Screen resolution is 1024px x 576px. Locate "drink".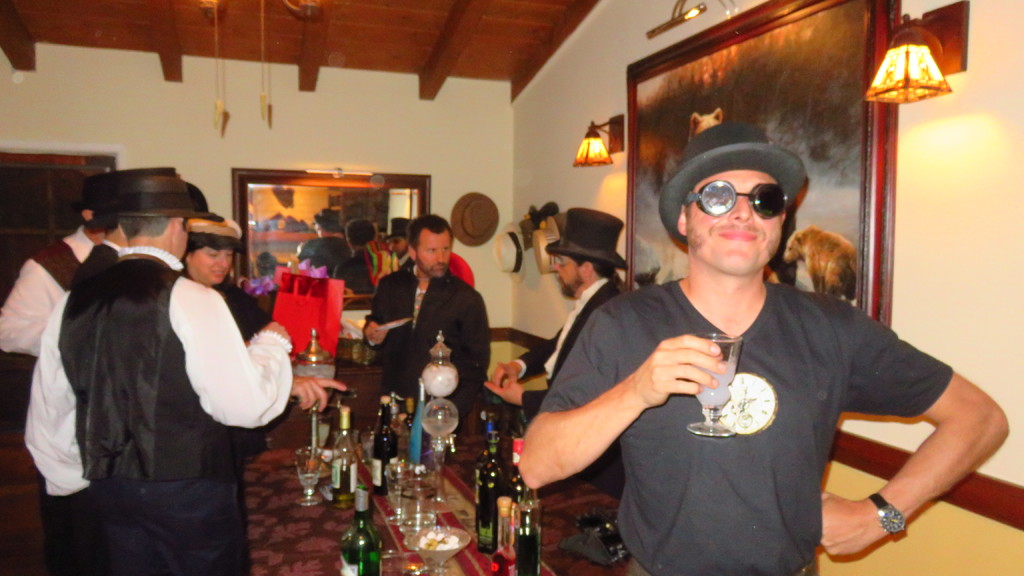
x1=420, y1=417, x2=457, y2=437.
